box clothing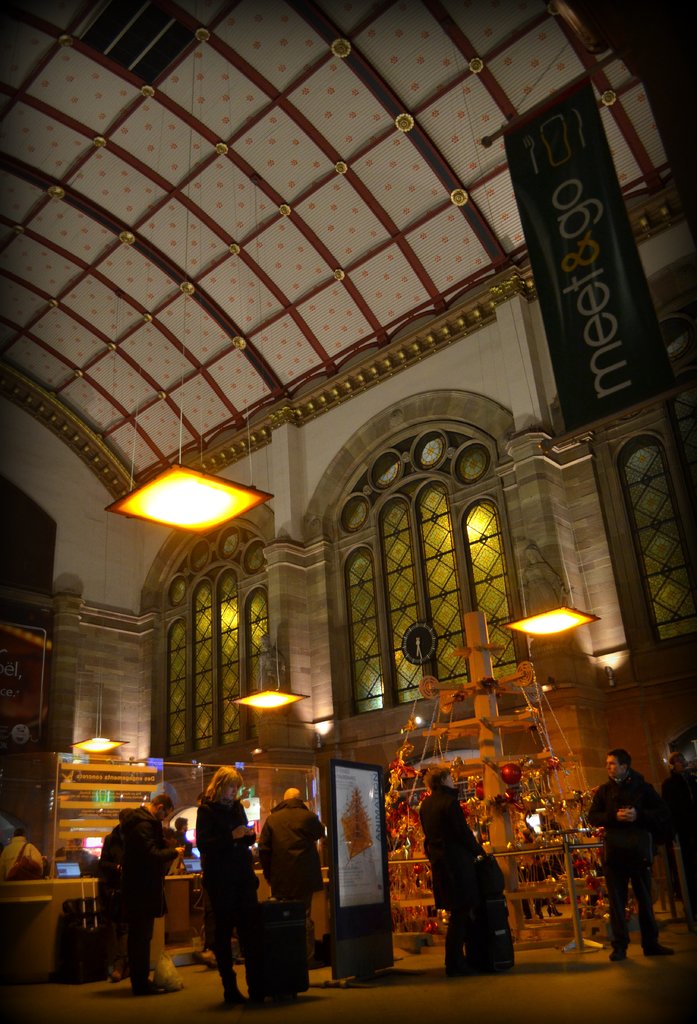
l=100, t=811, r=172, b=993
